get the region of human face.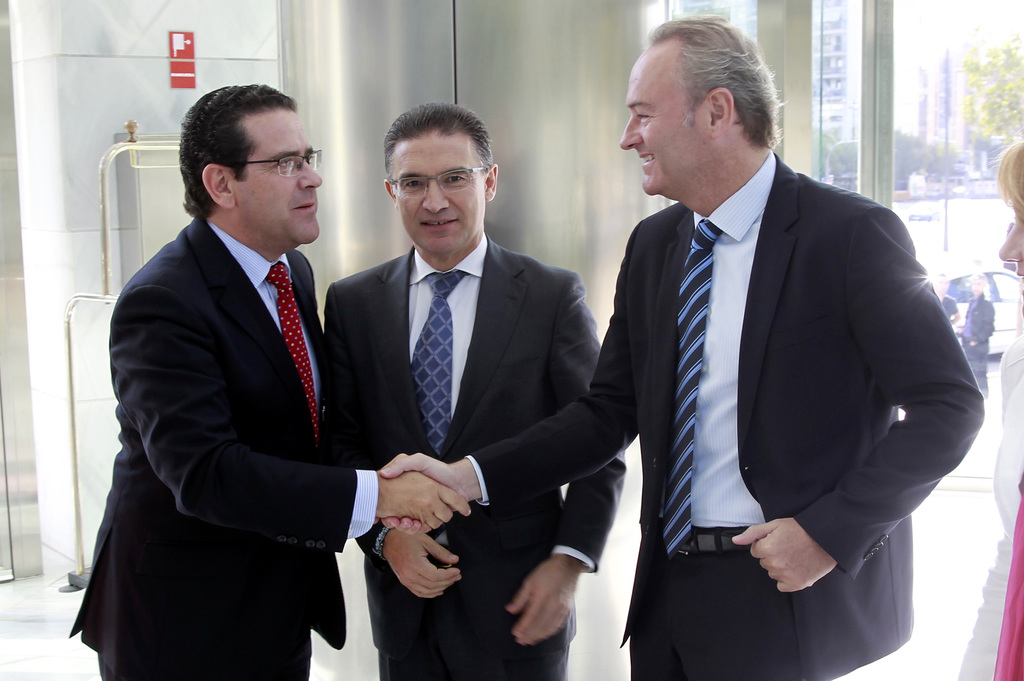
[618,58,724,197].
